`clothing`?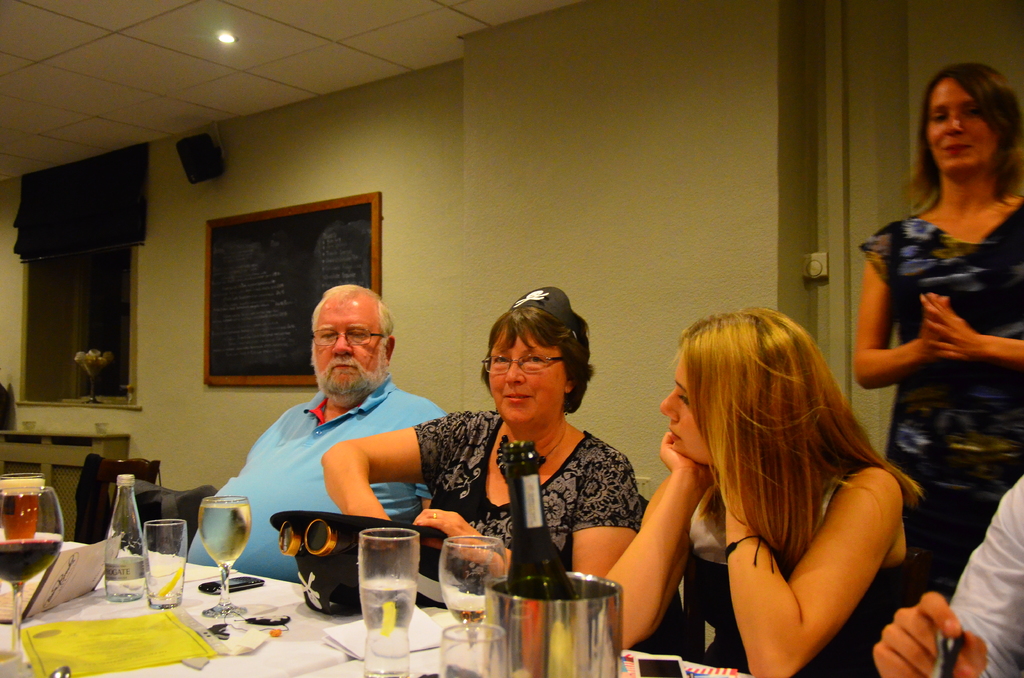
(left=676, top=477, right=924, bottom=677)
